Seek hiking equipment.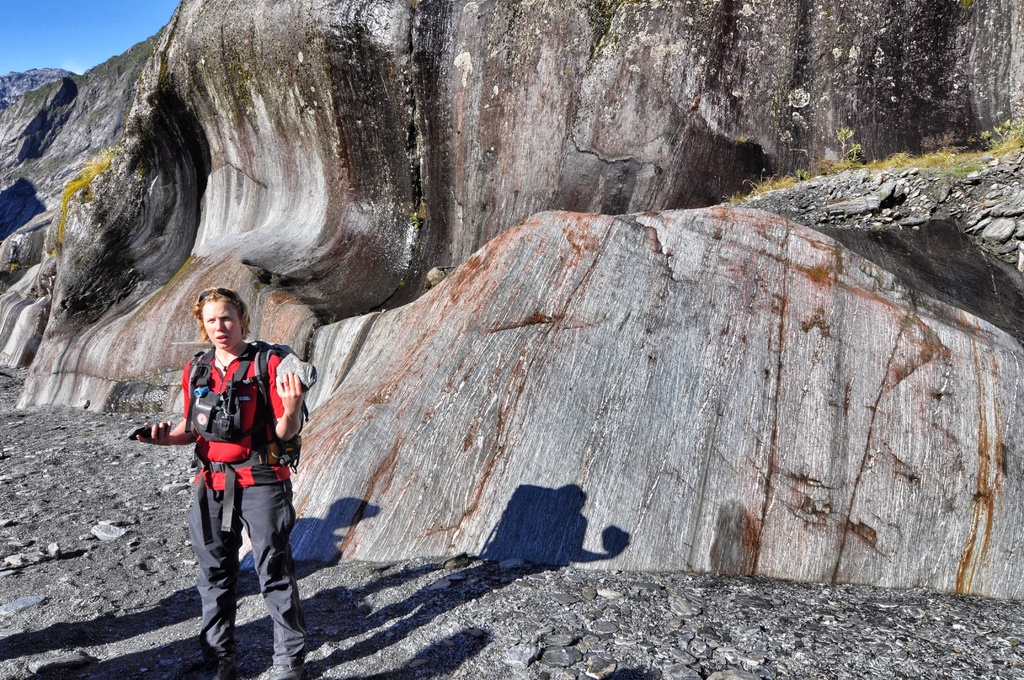
Rect(185, 334, 317, 543).
